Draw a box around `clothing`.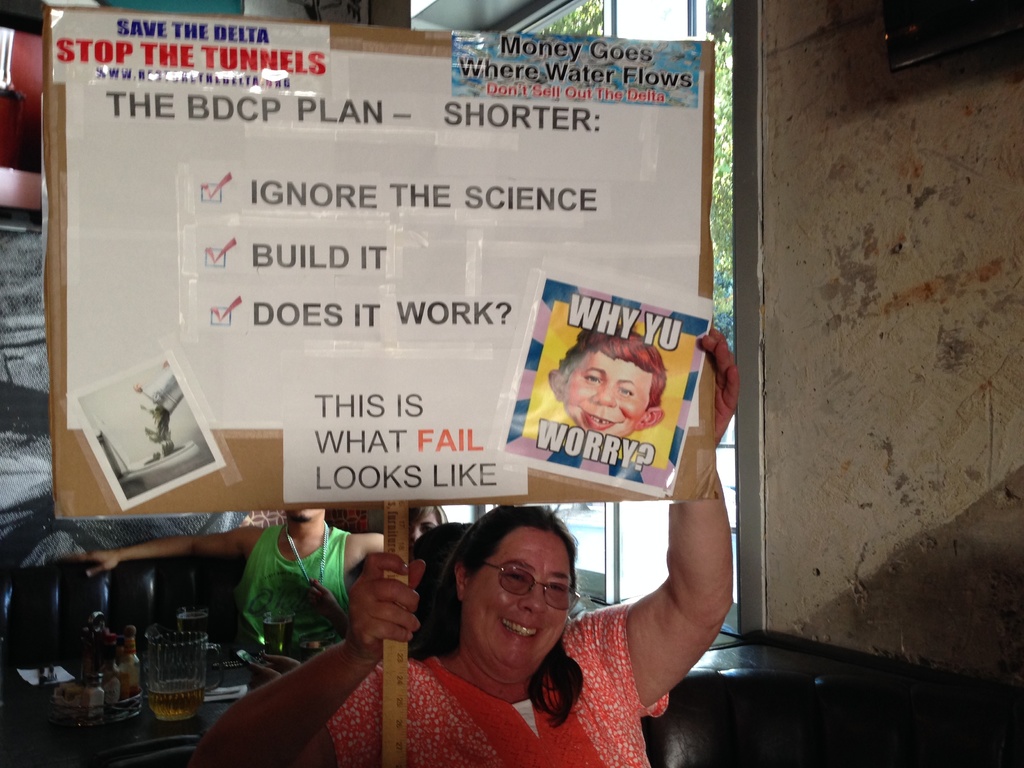
Rect(326, 610, 671, 767).
